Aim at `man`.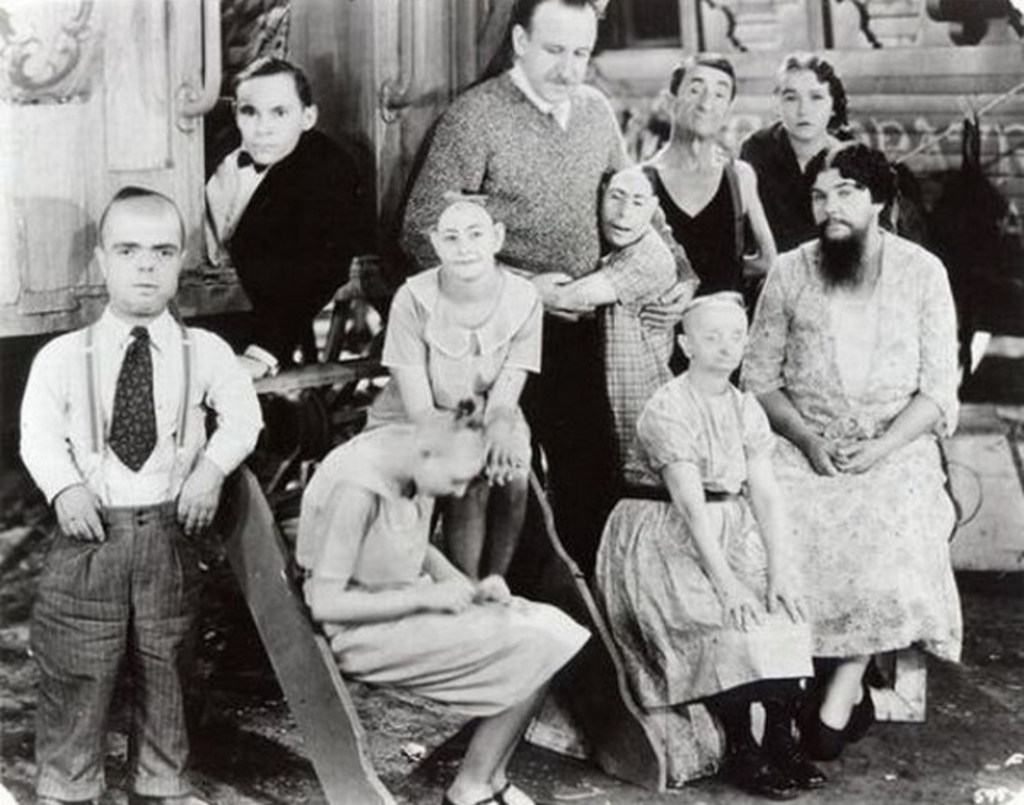
Aimed at (174,64,360,356).
